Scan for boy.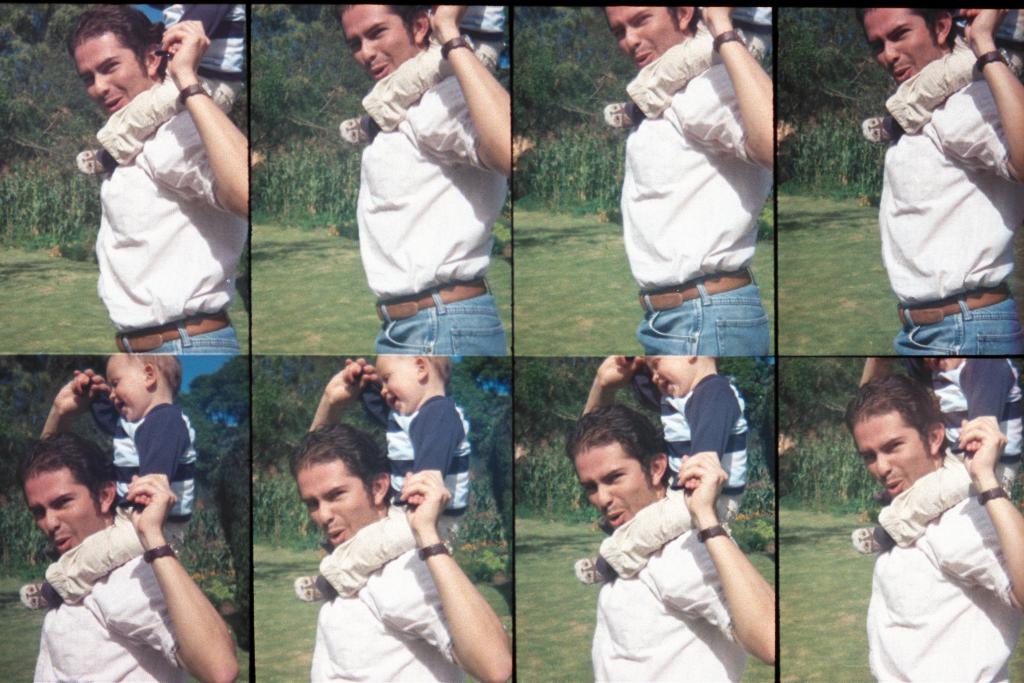
Scan result: box(603, 6, 778, 130).
